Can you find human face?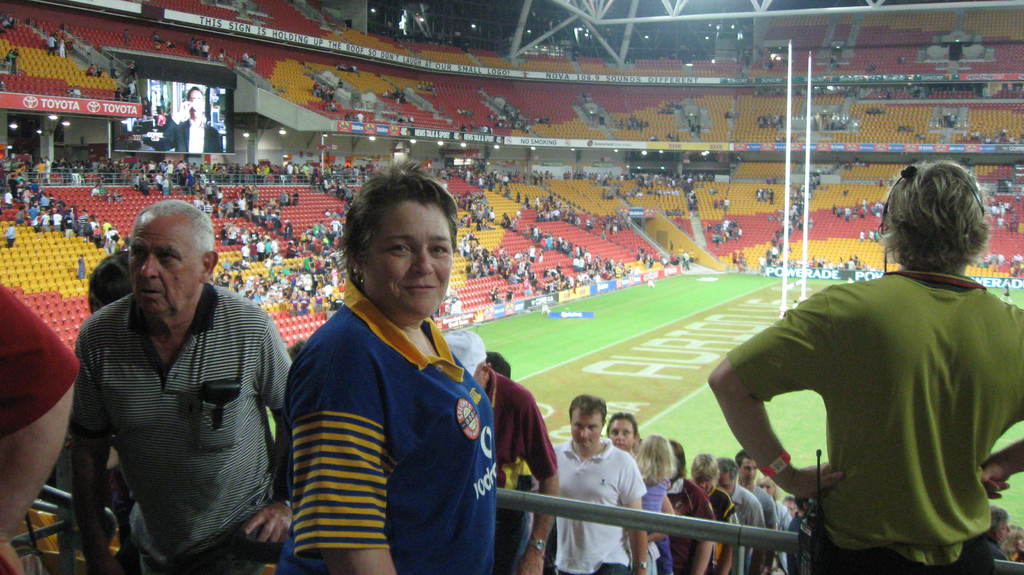
Yes, bounding box: box=[129, 216, 202, 312].
